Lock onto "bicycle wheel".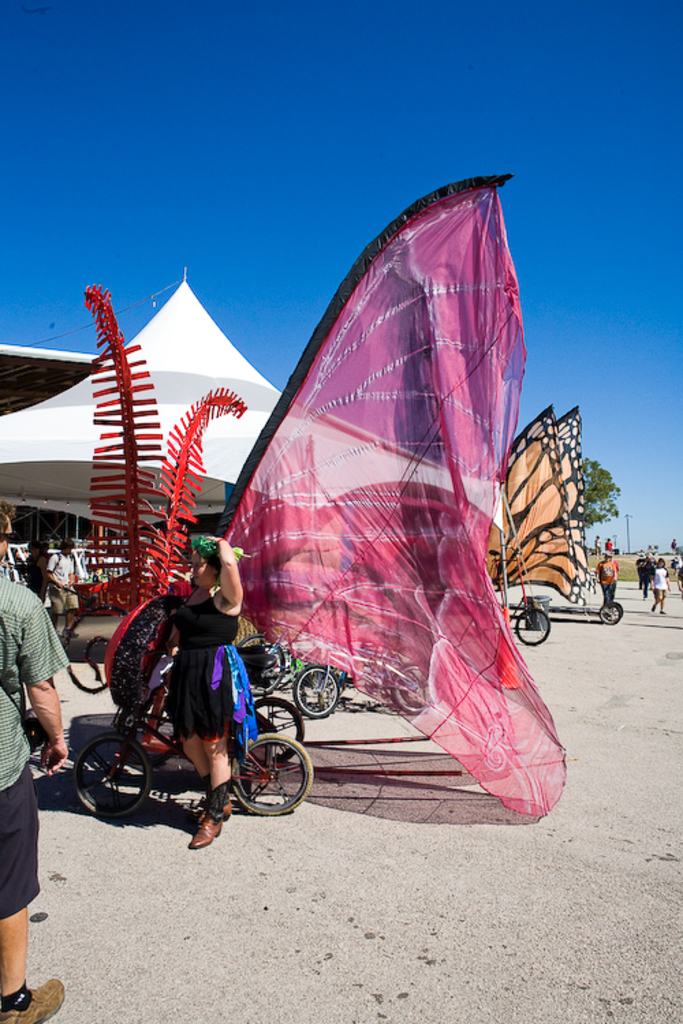
Locked: 514, 608, 548, 644.
